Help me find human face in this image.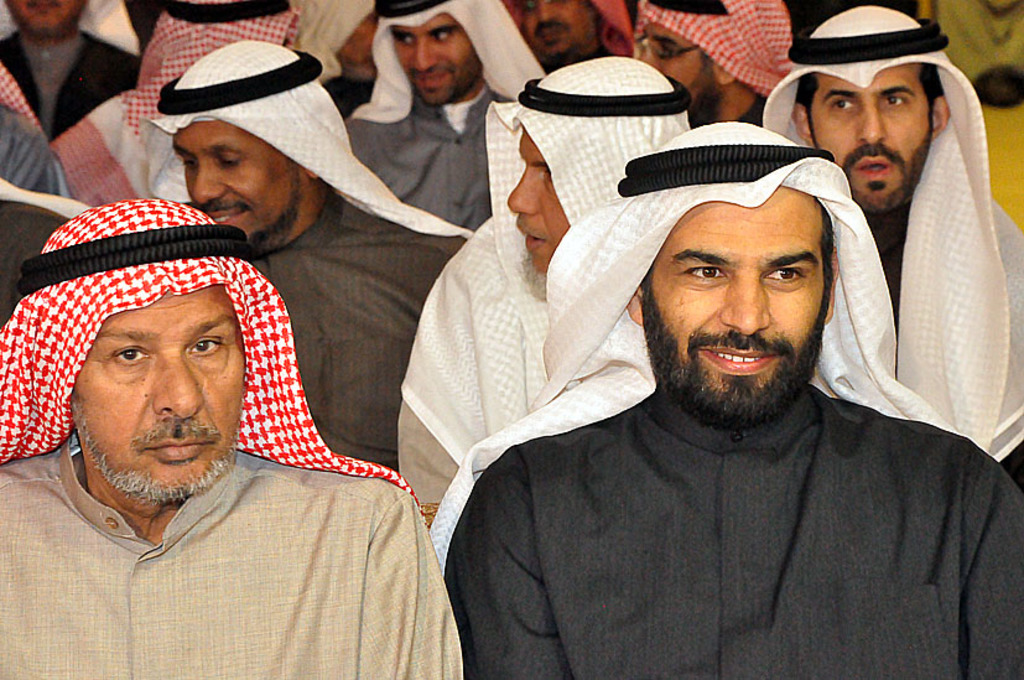
Found it: rect(640, 183, 830, 427).
